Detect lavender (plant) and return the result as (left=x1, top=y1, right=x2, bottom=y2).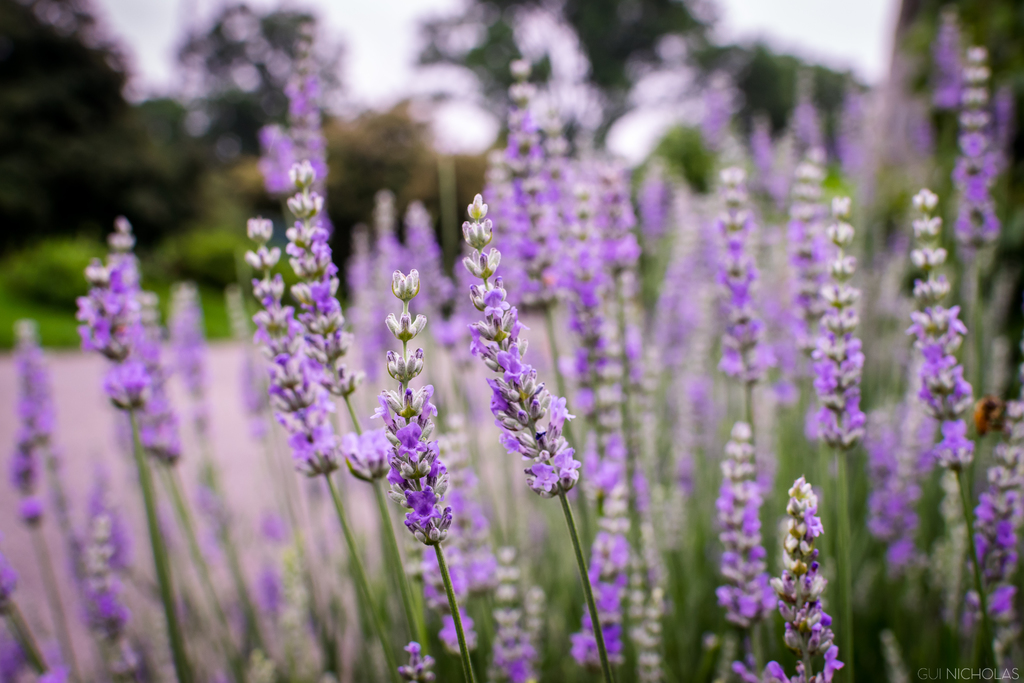
(left=952, top=58, right=1014, bottom=235).
